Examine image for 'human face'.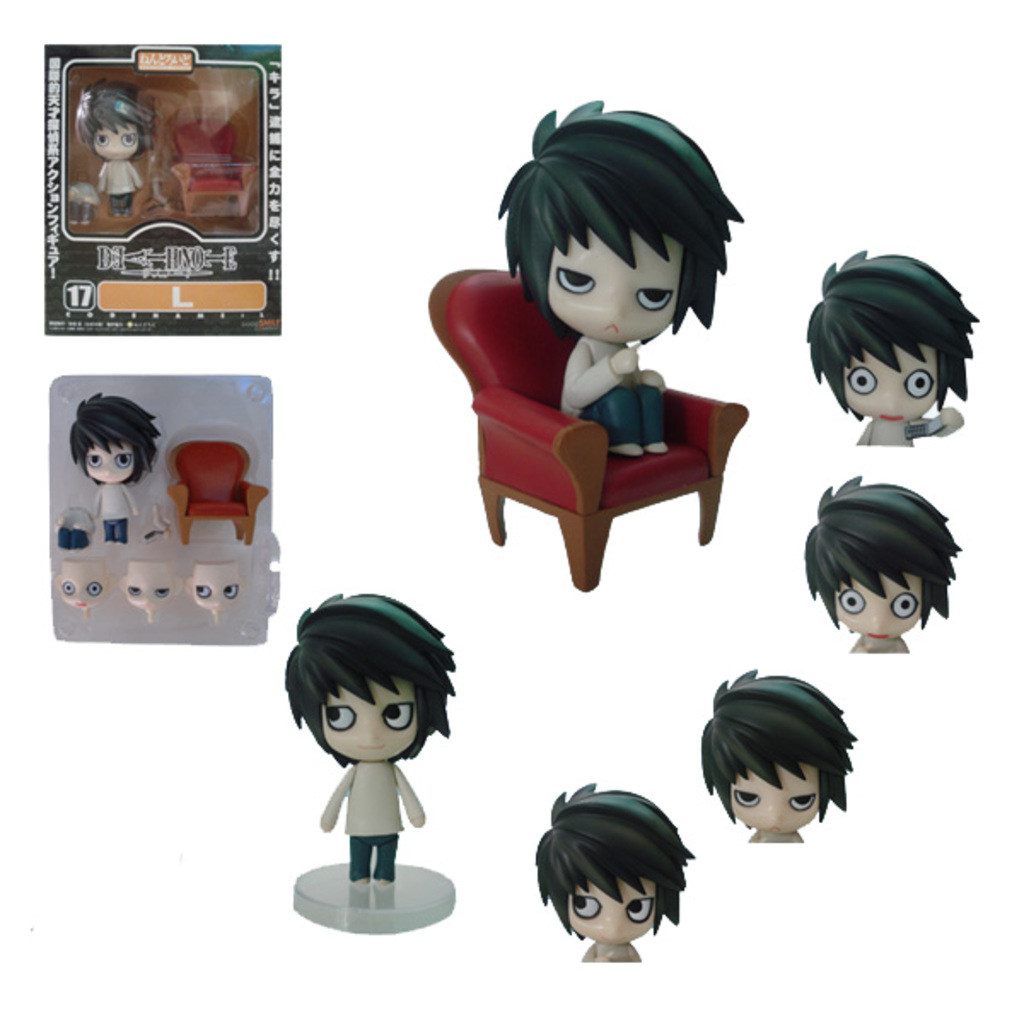
Examination result: {"x1": 847, "y1": 346, "x2": 939, "y2": 423}.
